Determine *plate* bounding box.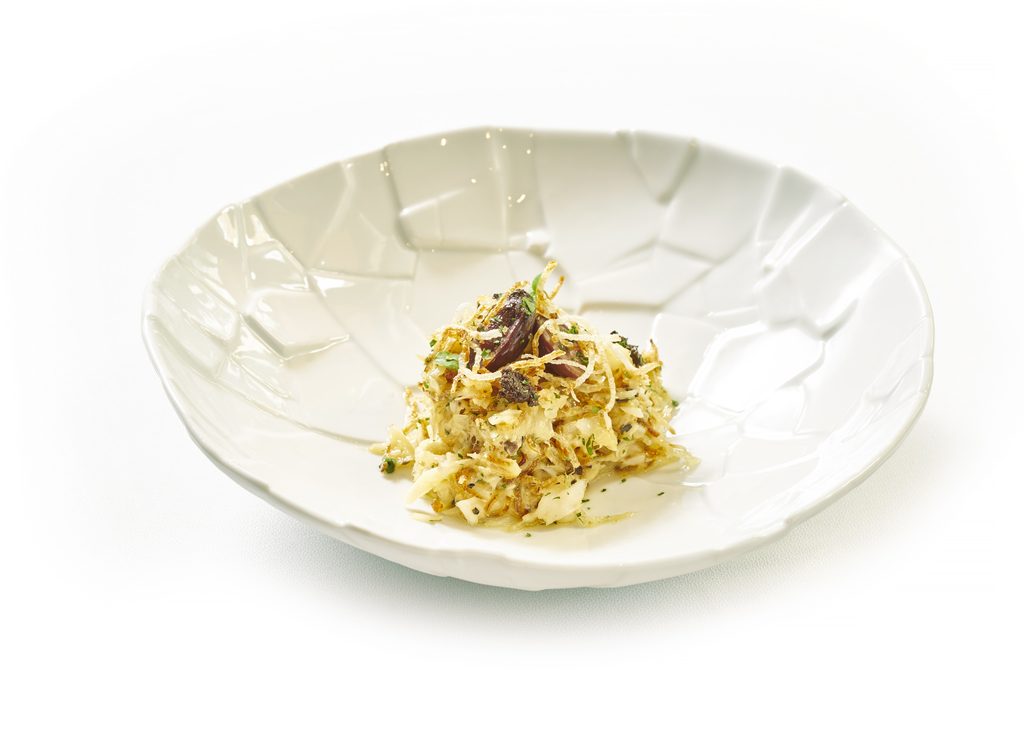
Determined: box=[141, 128, 931, 589].
